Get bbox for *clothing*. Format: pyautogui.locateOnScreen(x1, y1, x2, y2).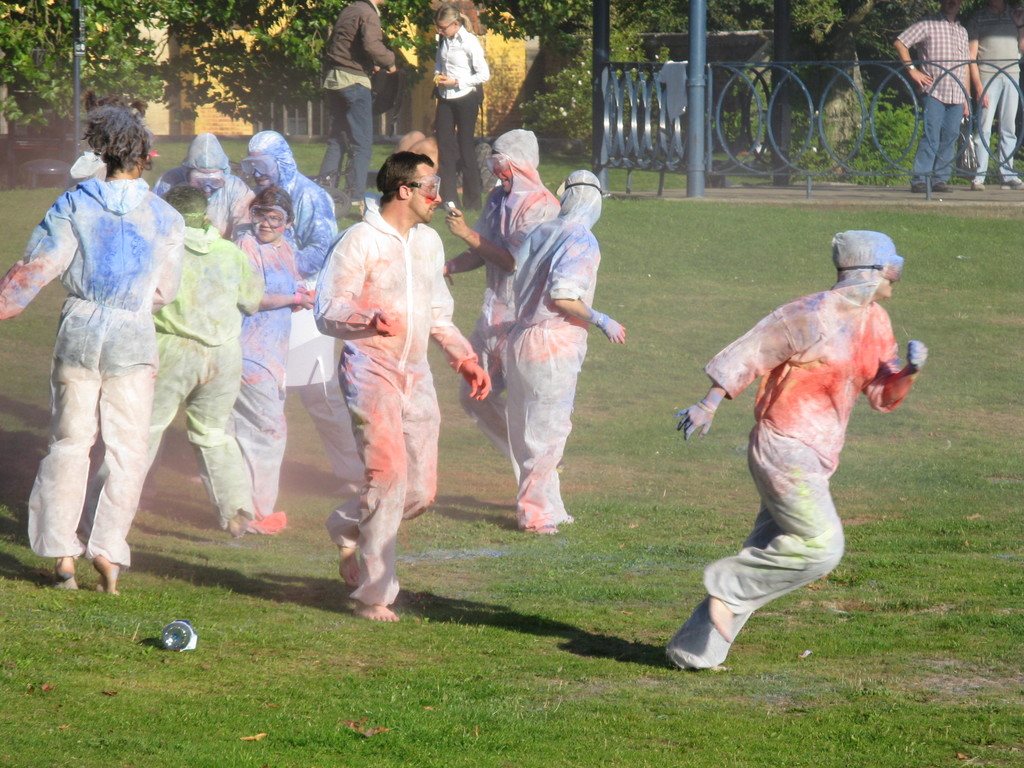
pyautogui.locateOnScreen(670, 229, 924, 669).
